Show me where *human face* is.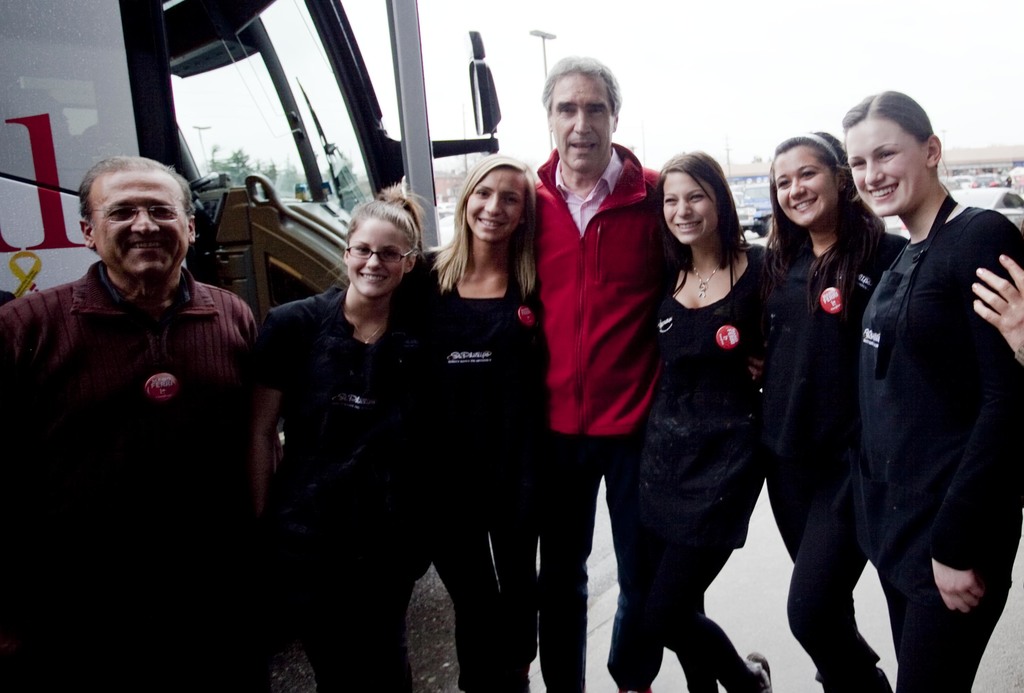
*human face* is at 465/168/531/243.
